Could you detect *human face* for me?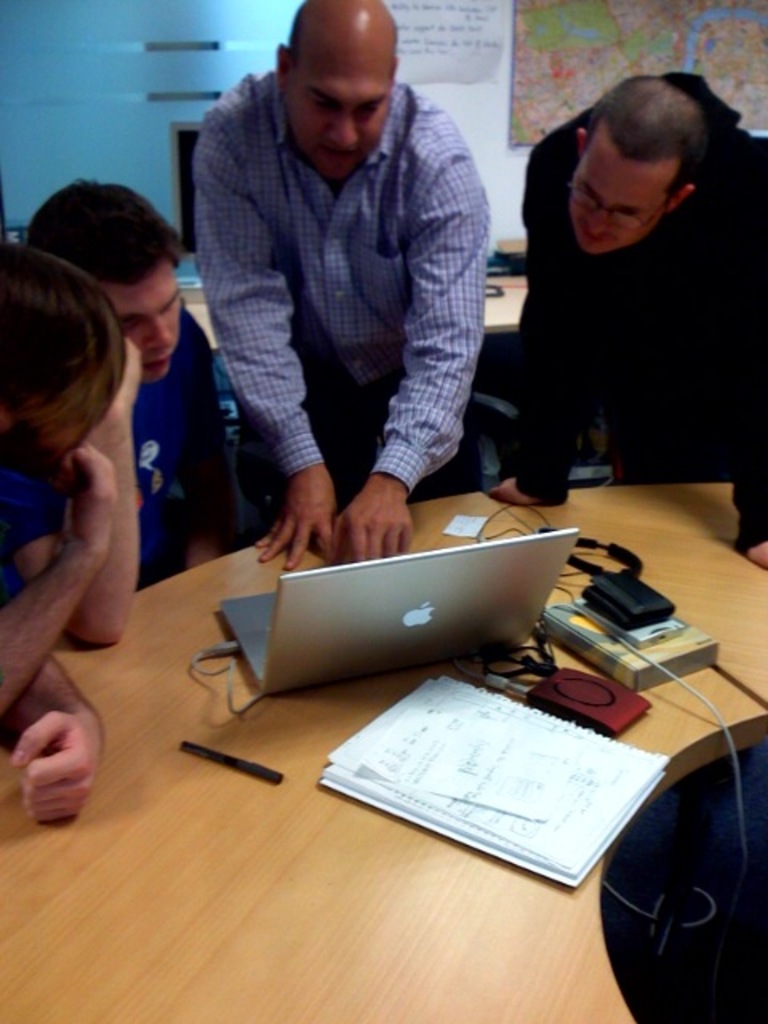
Detection result: {"left": 38, "top": 371, "right": 96, "bottom": 461}.
